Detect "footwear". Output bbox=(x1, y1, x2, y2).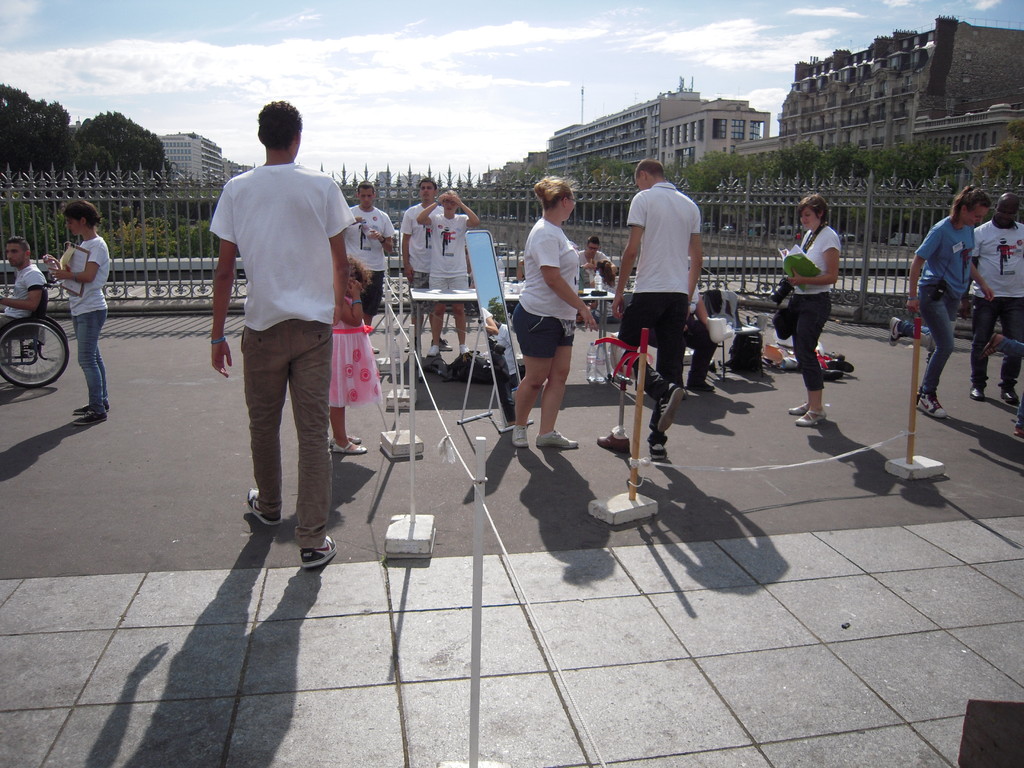
bbox=(886, 311, 902, 351).
